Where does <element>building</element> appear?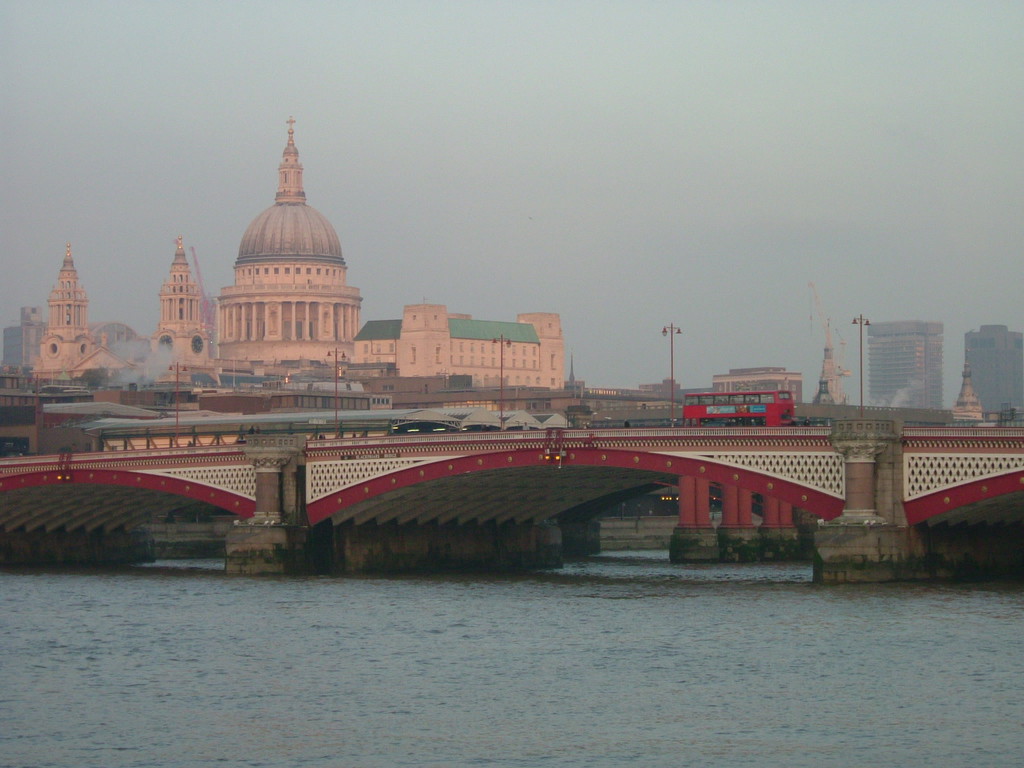
Appears at 862,316,948,408.
